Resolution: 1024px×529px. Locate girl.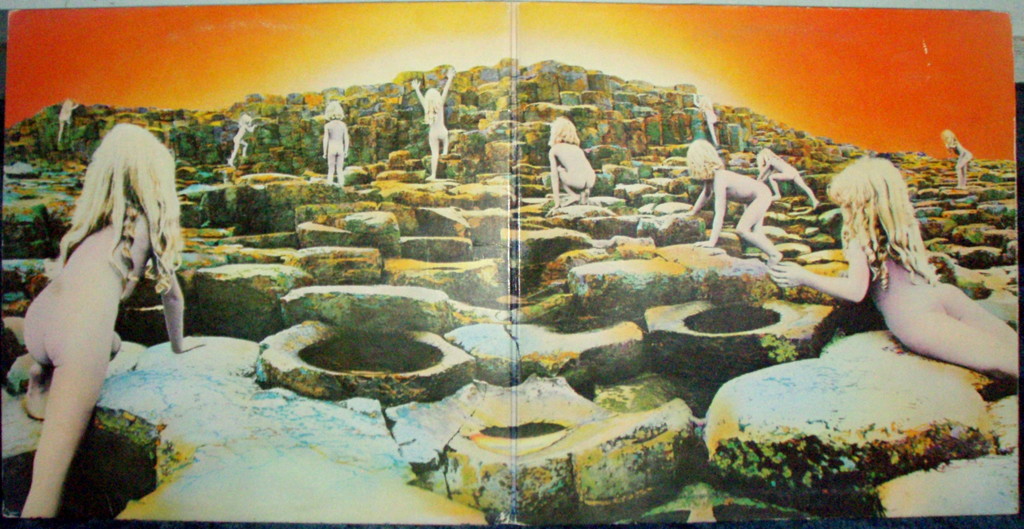
crop(20, 122, 207, 519).
